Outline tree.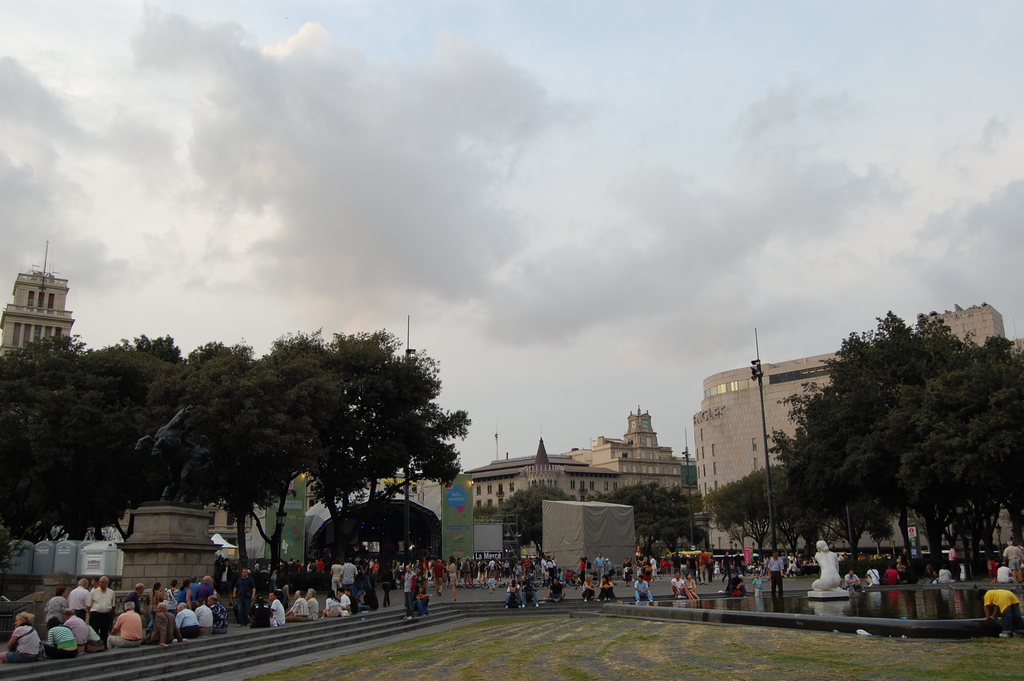
Outline: BBox(700, 463, 813, 555).
